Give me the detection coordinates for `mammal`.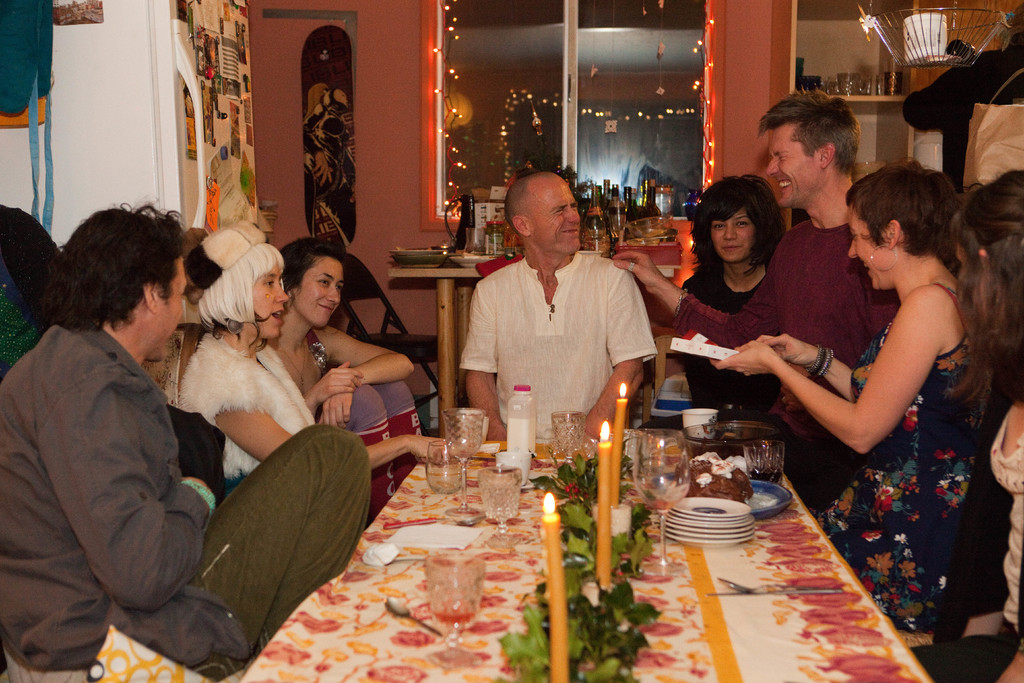
bbox(706, 170, 972, 620).
